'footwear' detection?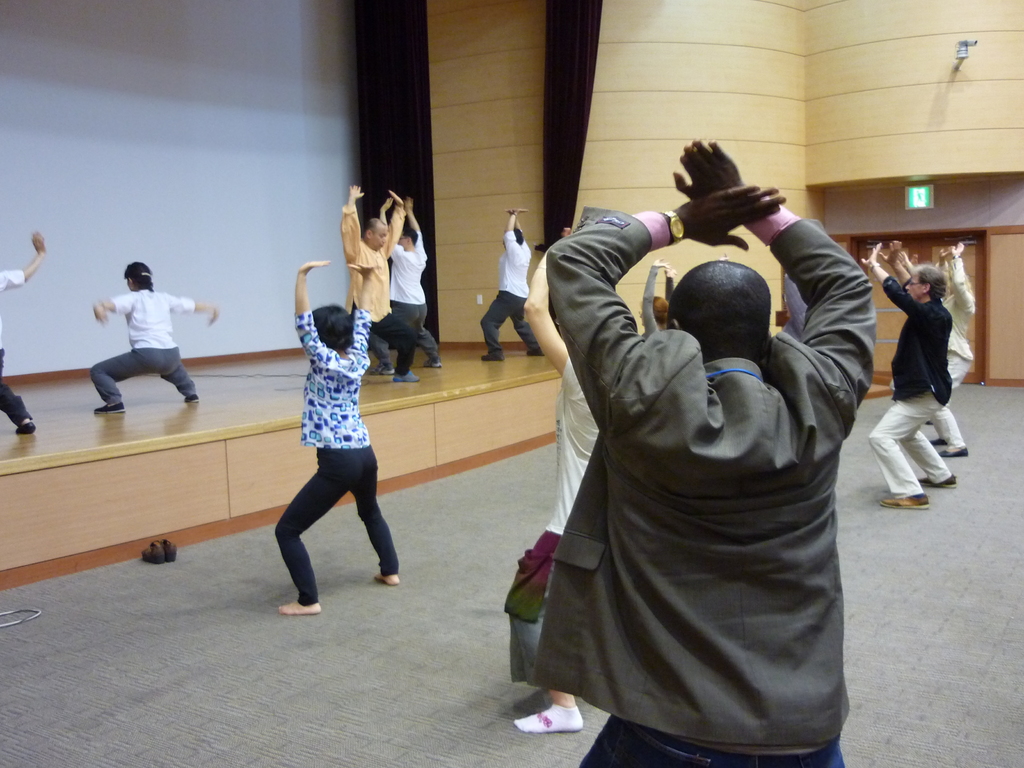
Rect(13, 415, 39, 438)
